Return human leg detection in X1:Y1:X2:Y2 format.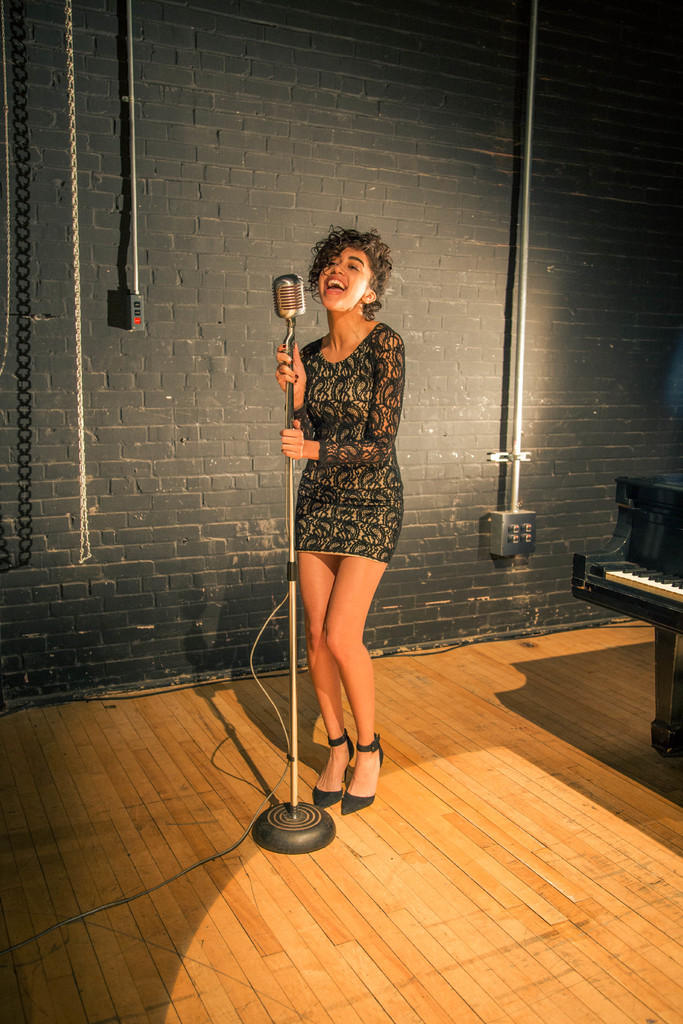
290:471:341:803.
